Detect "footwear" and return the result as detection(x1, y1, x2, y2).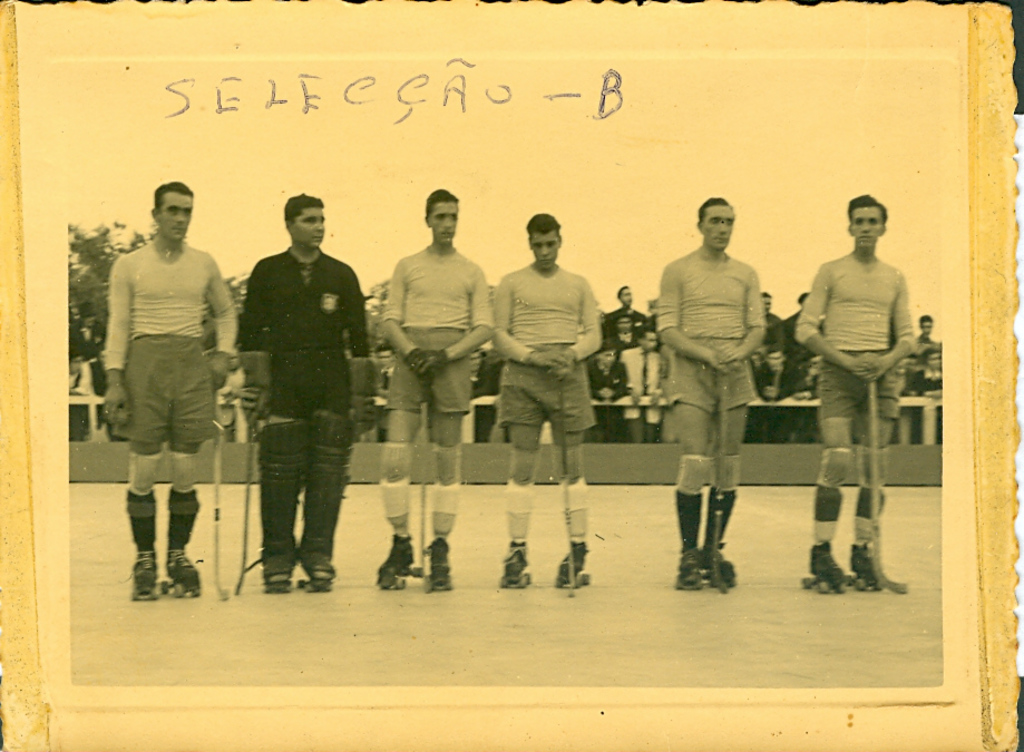
detection(261, 565, 293, 595).
